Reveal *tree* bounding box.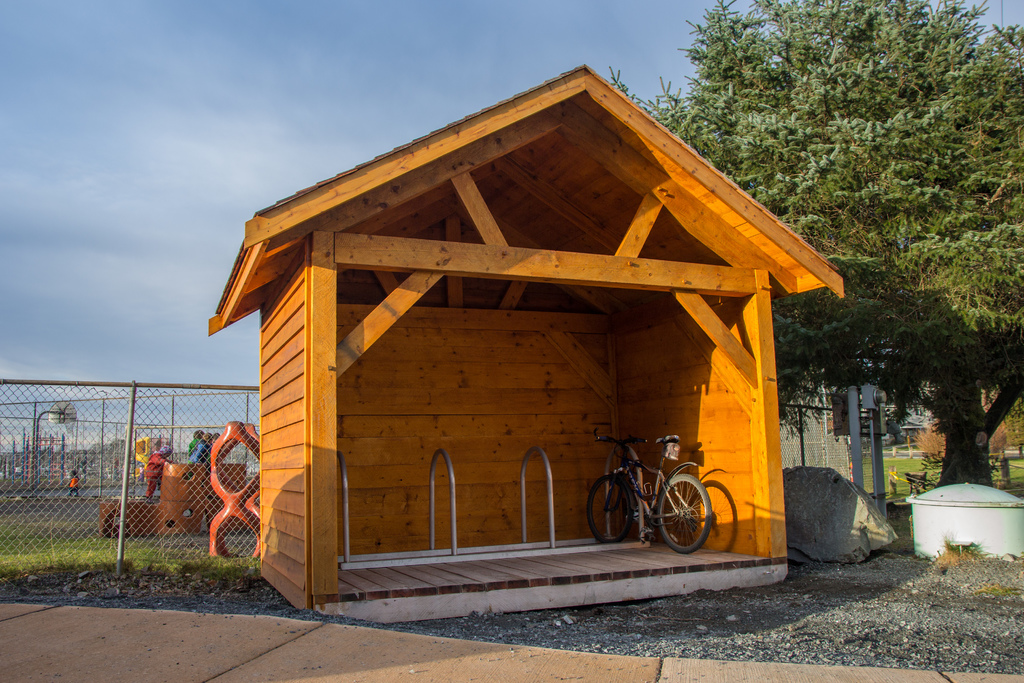
Revealed: {"left": 764, "top": 6, "right": 1009, "bottom": 514}.
